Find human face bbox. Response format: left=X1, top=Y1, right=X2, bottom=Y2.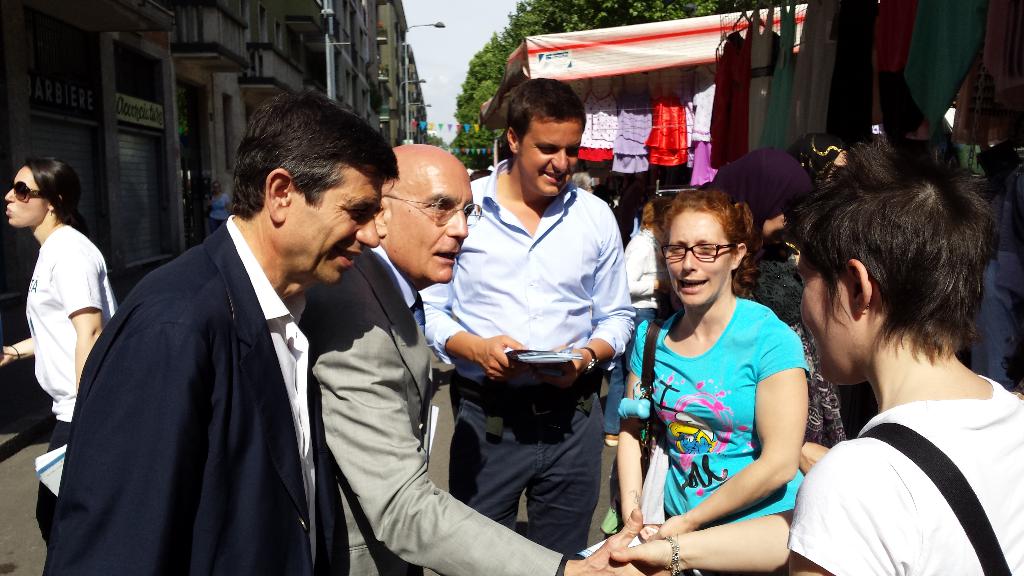
left=796, top=246, right=863, bottom=385.
